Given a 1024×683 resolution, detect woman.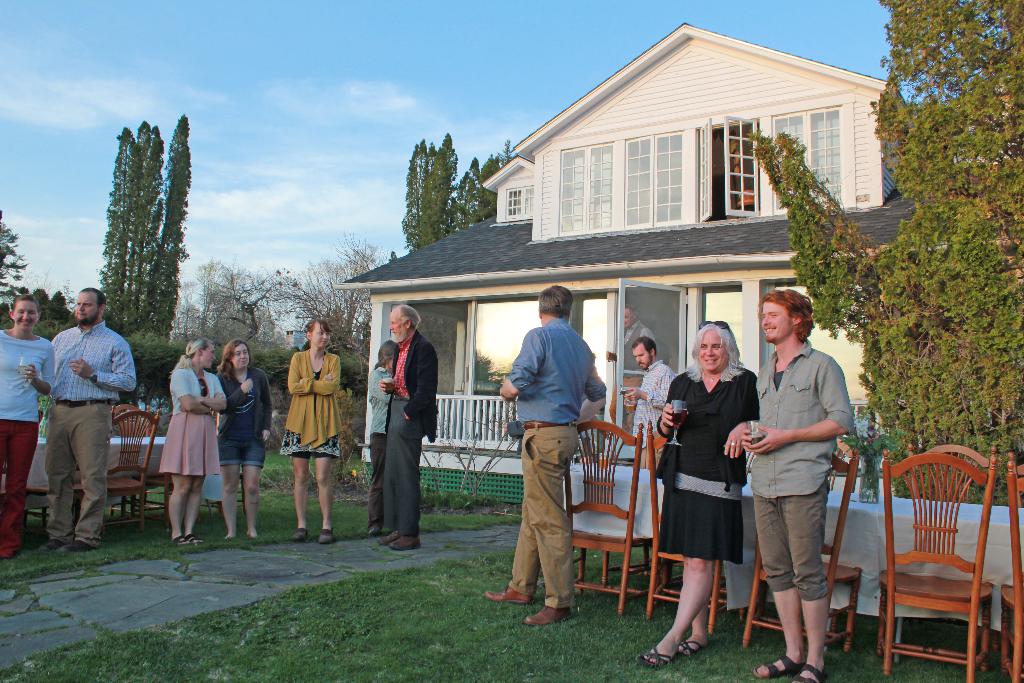
crop(215, 338, 271, 543).
